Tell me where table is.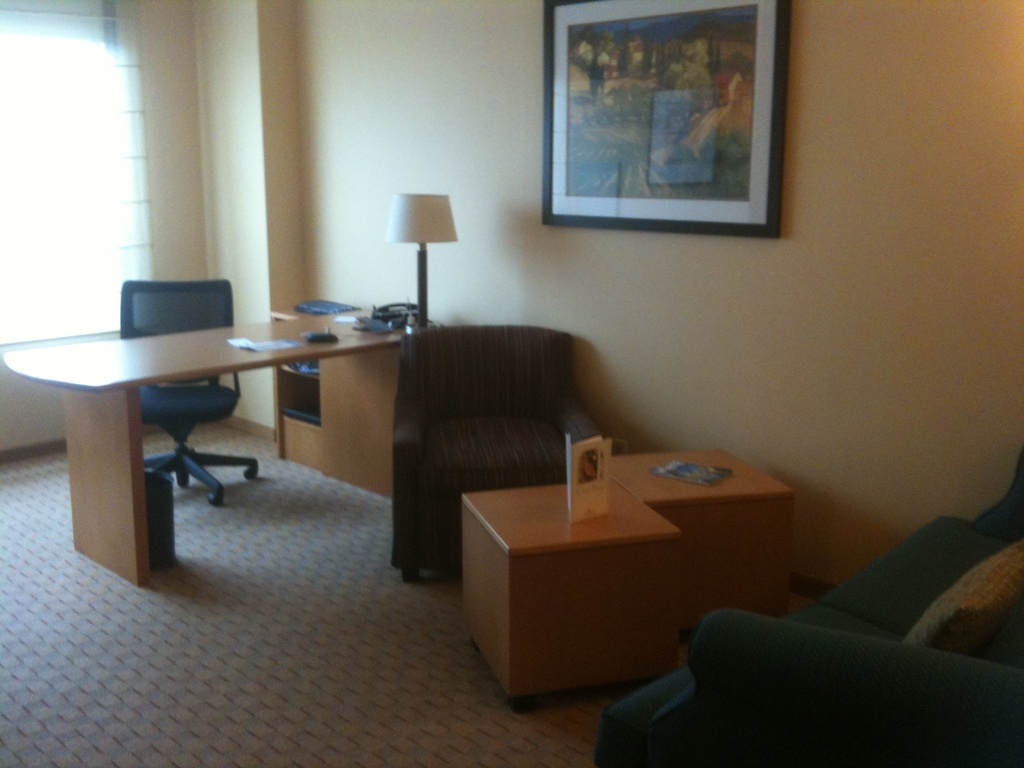
table is at bbox(0, 302, 447, 585).
